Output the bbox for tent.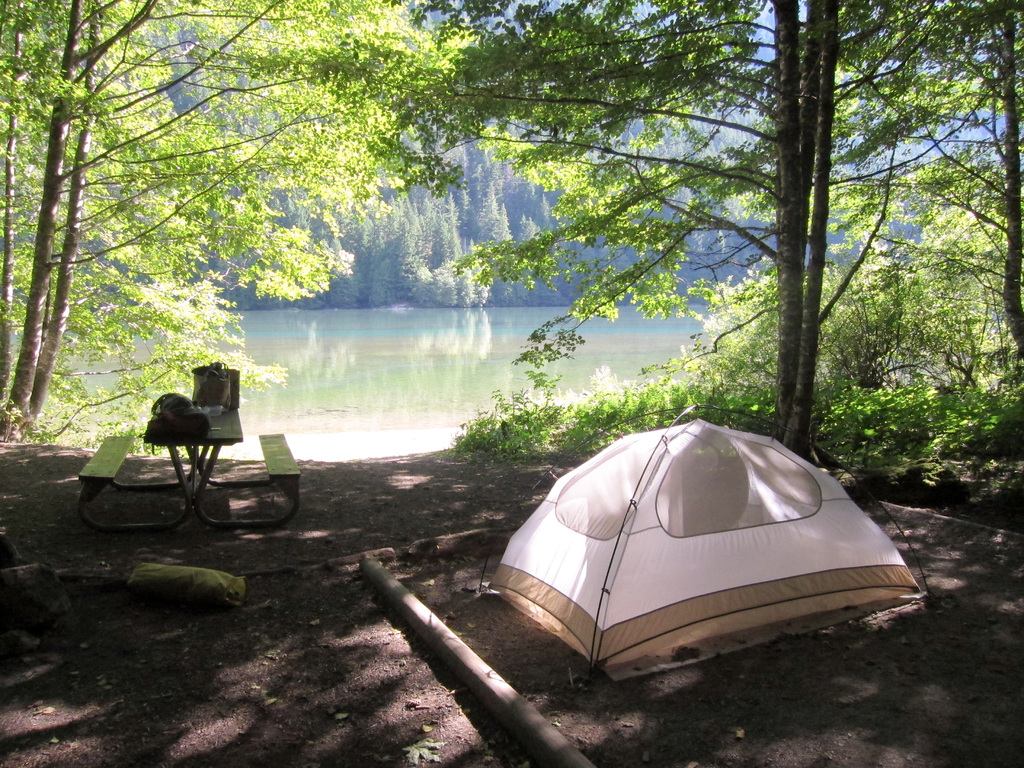
483:433:903:685.
